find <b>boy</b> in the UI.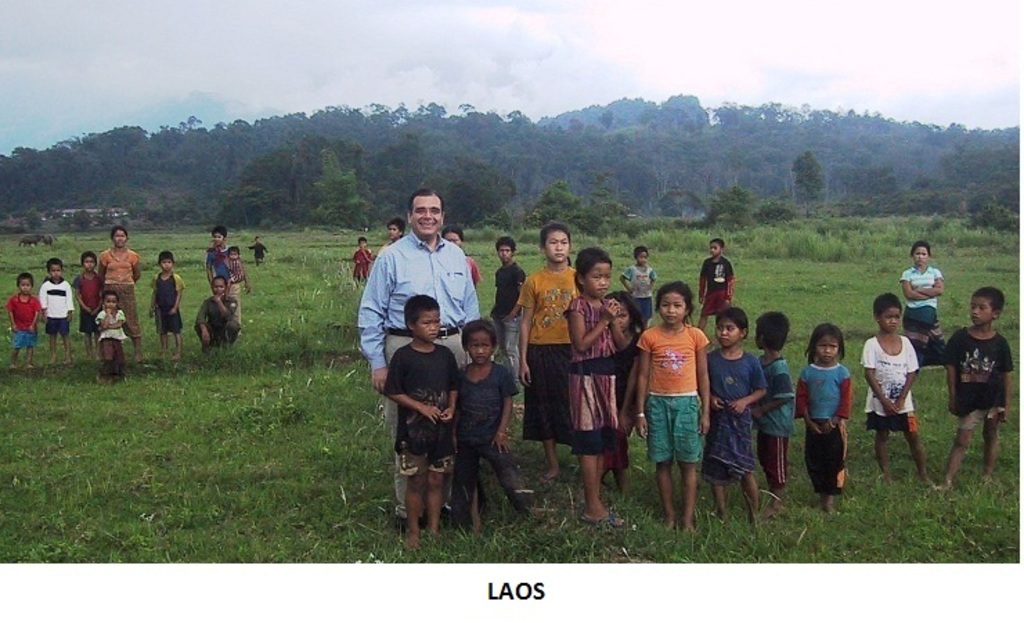
UI element at 855:292:935:485.
